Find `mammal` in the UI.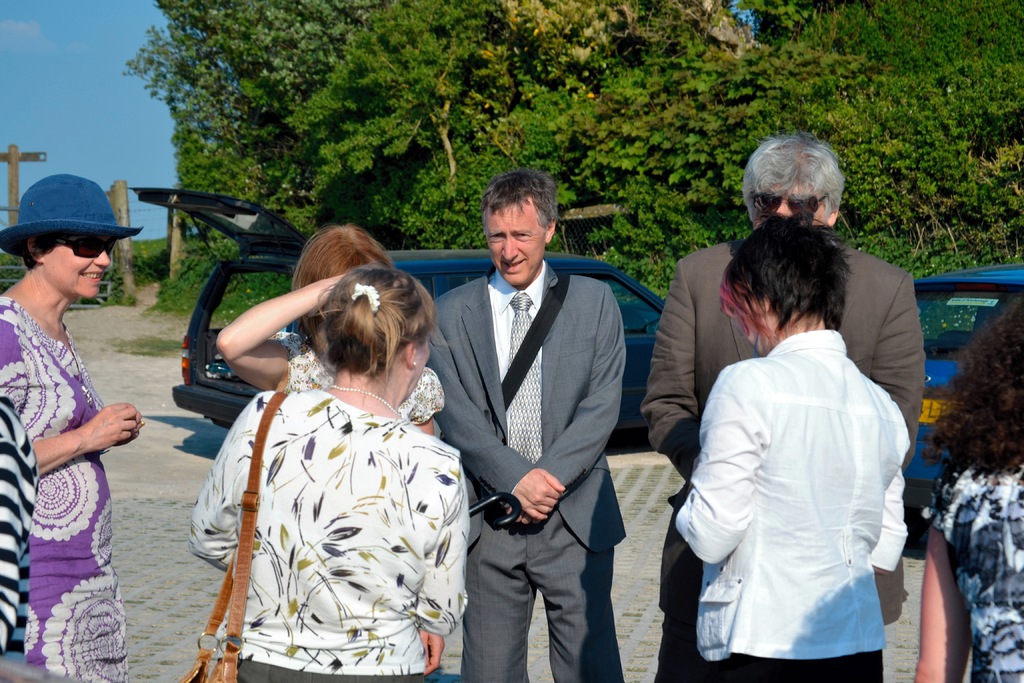
UI element at x1=0 y1=395 x2=36 y2=661.
